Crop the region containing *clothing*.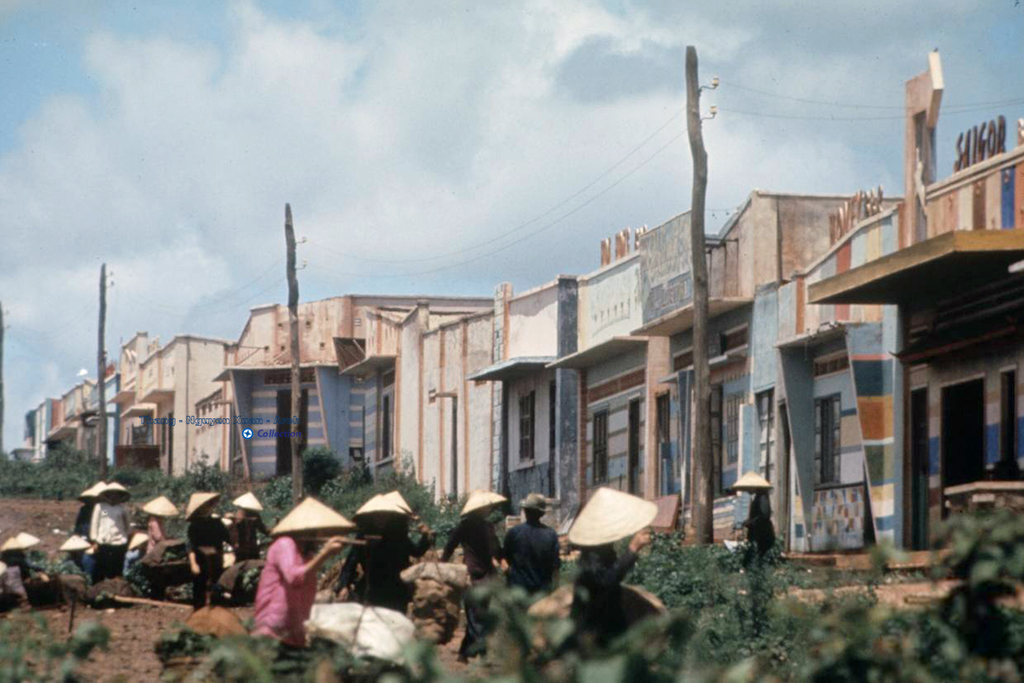
Crop region: bbox(225, 545, 319, 642).
